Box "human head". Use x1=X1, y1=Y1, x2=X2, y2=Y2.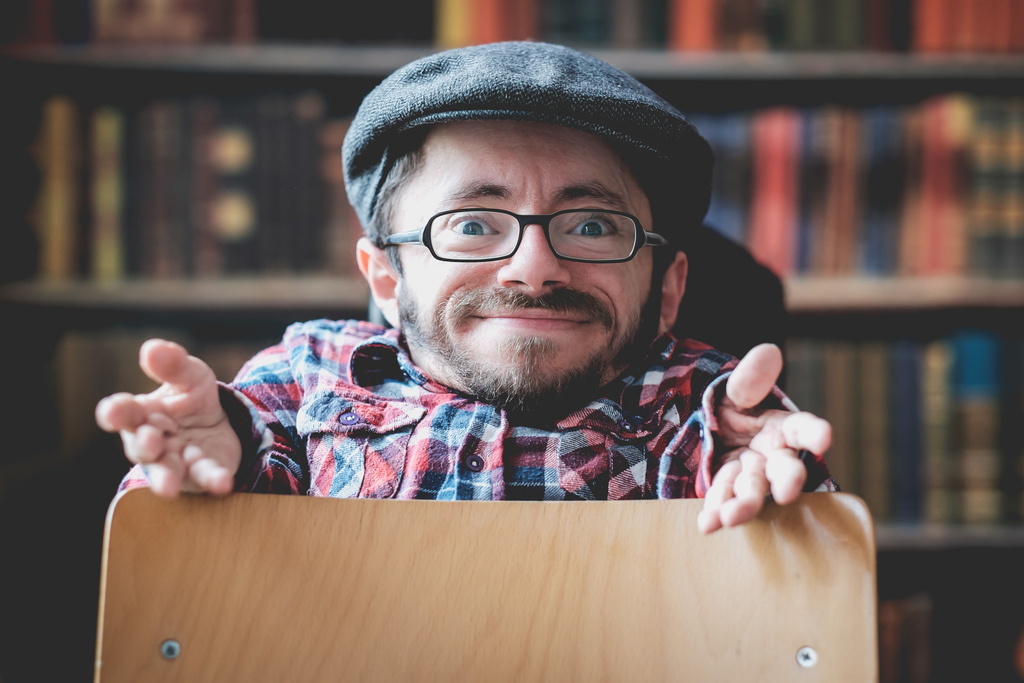
x1=353, y1=85, x2=707, y2=408.
